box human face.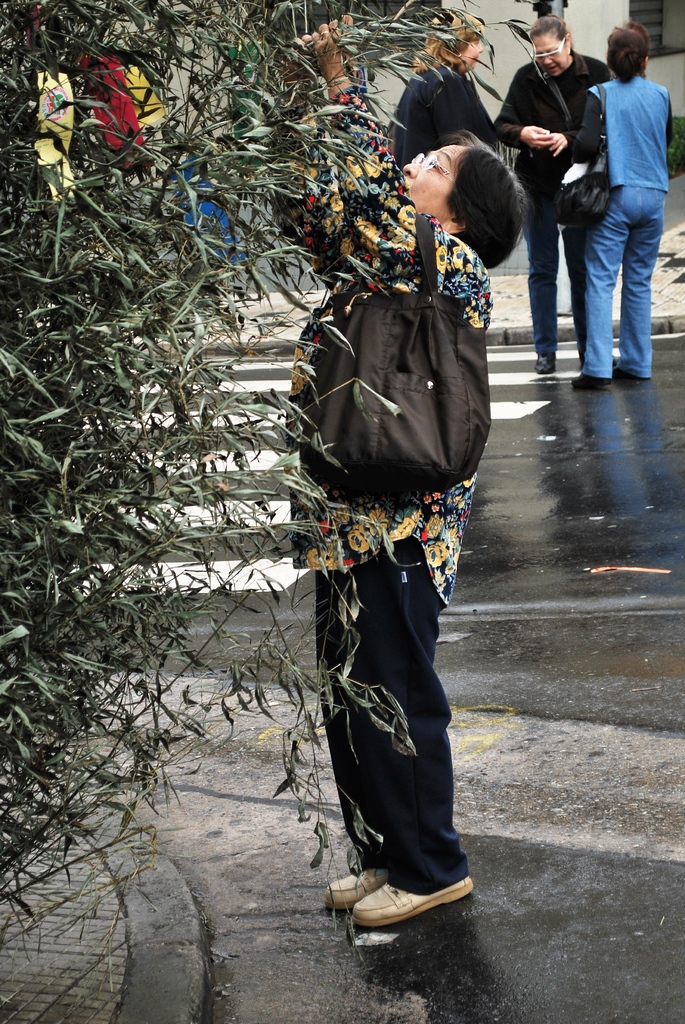
{"left": 461, "top": 36, "right": 484, "bottom": 71}.
